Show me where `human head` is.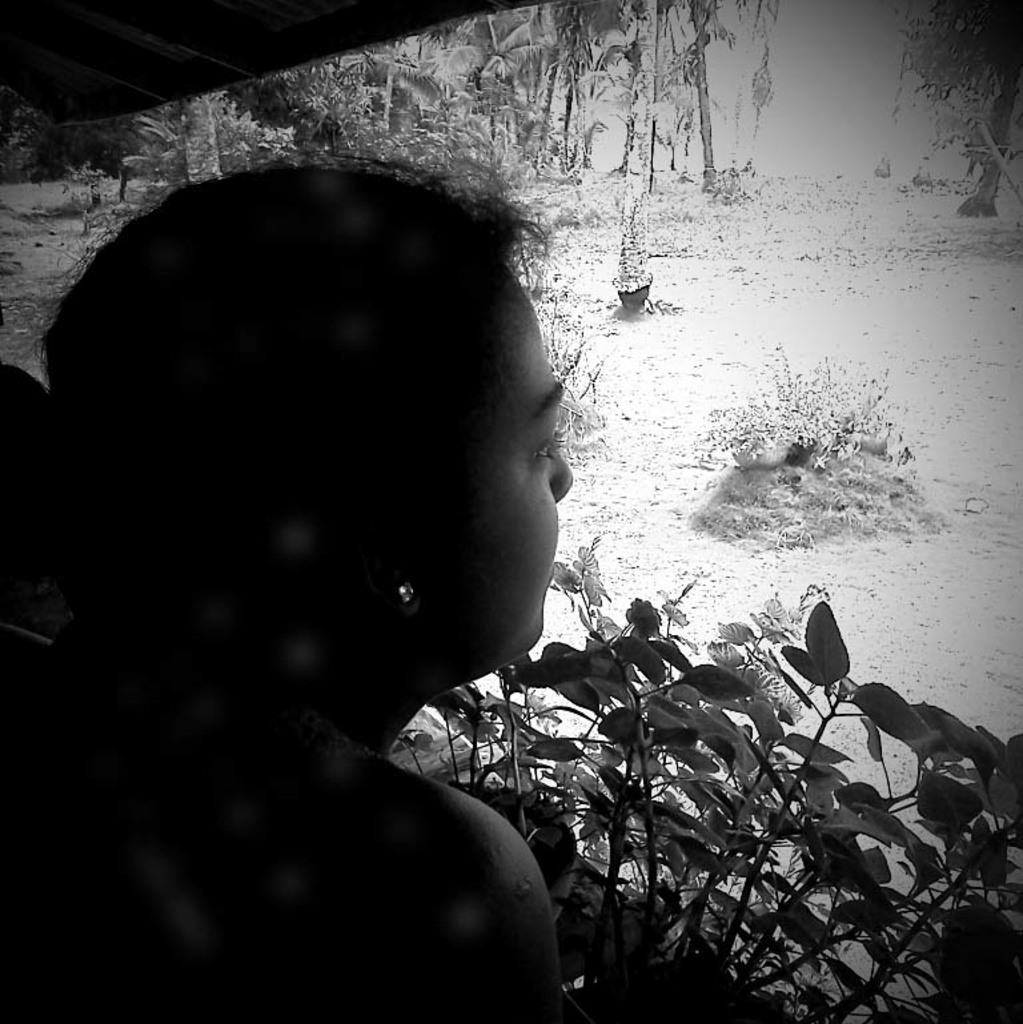
`human head` is at (23, 140, 574, 684).
